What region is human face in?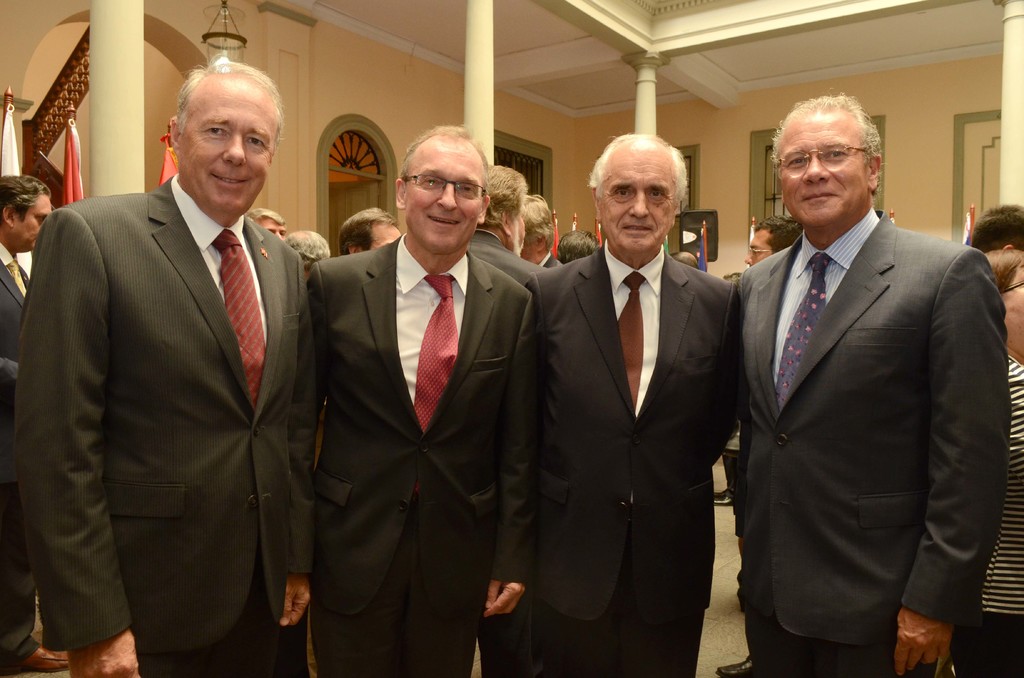
left=404, top=151, right=484, bottom=252.
